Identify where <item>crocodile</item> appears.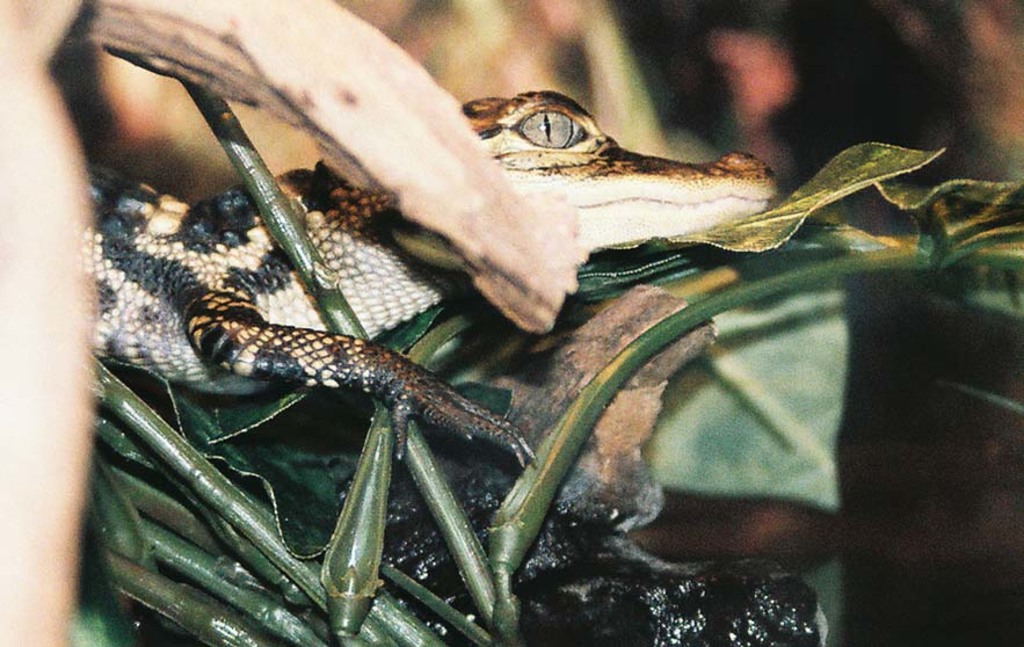
Appears at locate(81, 81, 787, 474).
